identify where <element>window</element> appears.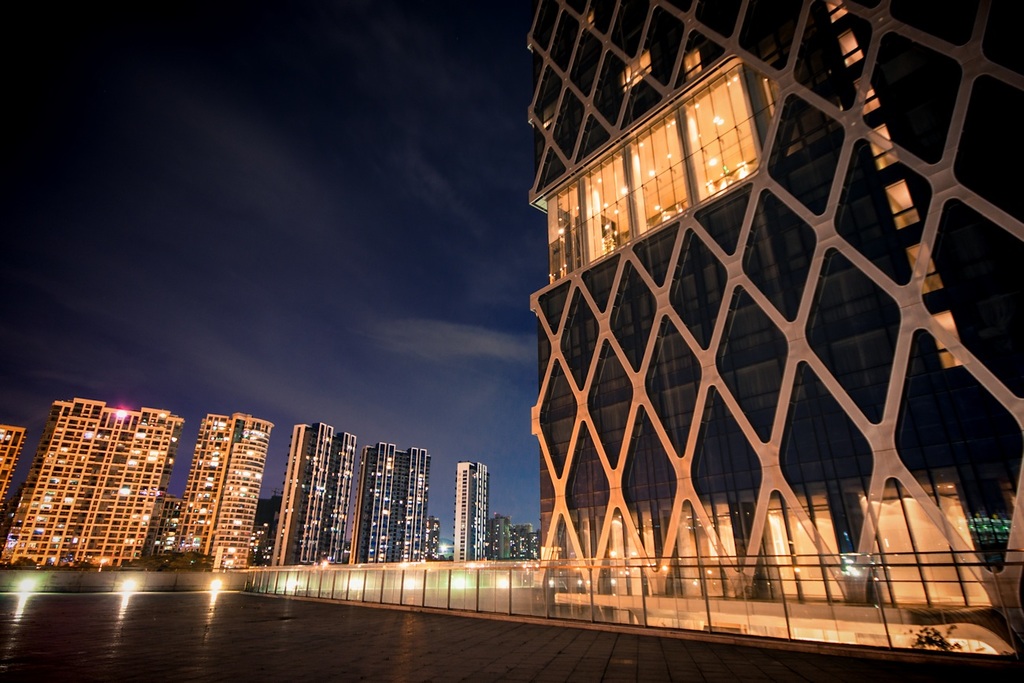
Appears at left=886, top=180, right=921, bottom=229.
